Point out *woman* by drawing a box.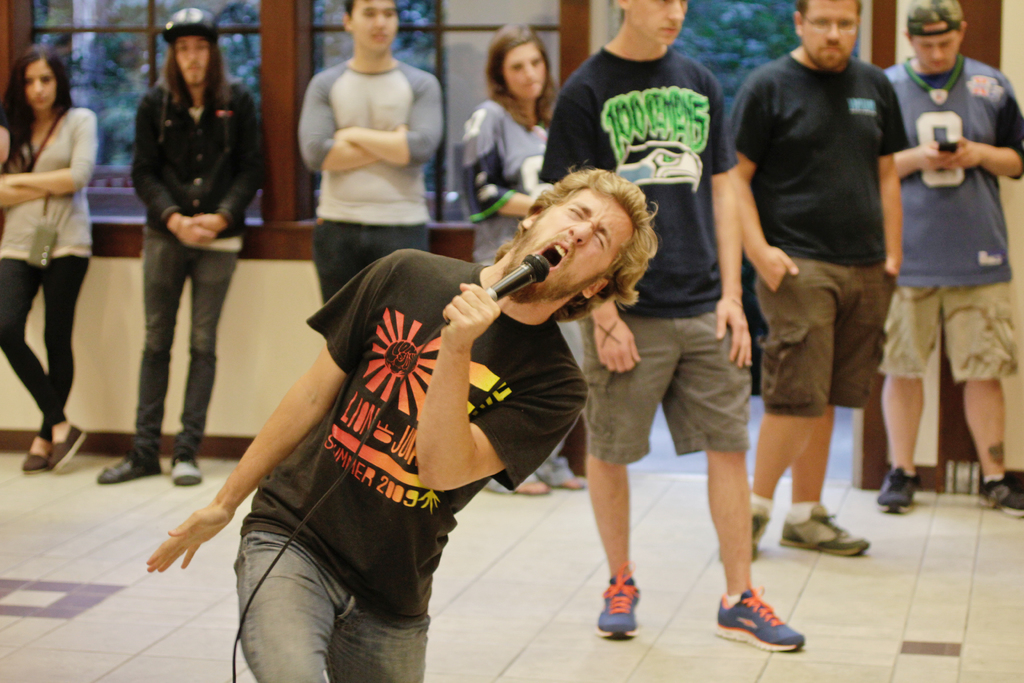
left=0, top=37, right=104, bottom=452.
